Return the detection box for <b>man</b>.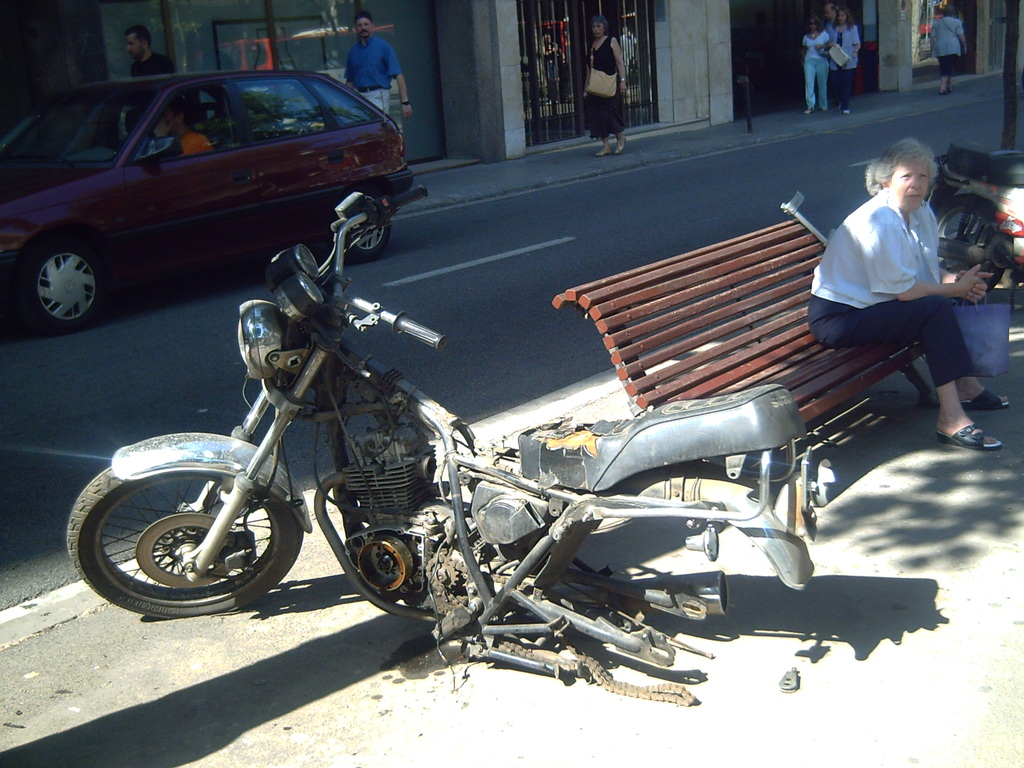
339 4 422 139.
